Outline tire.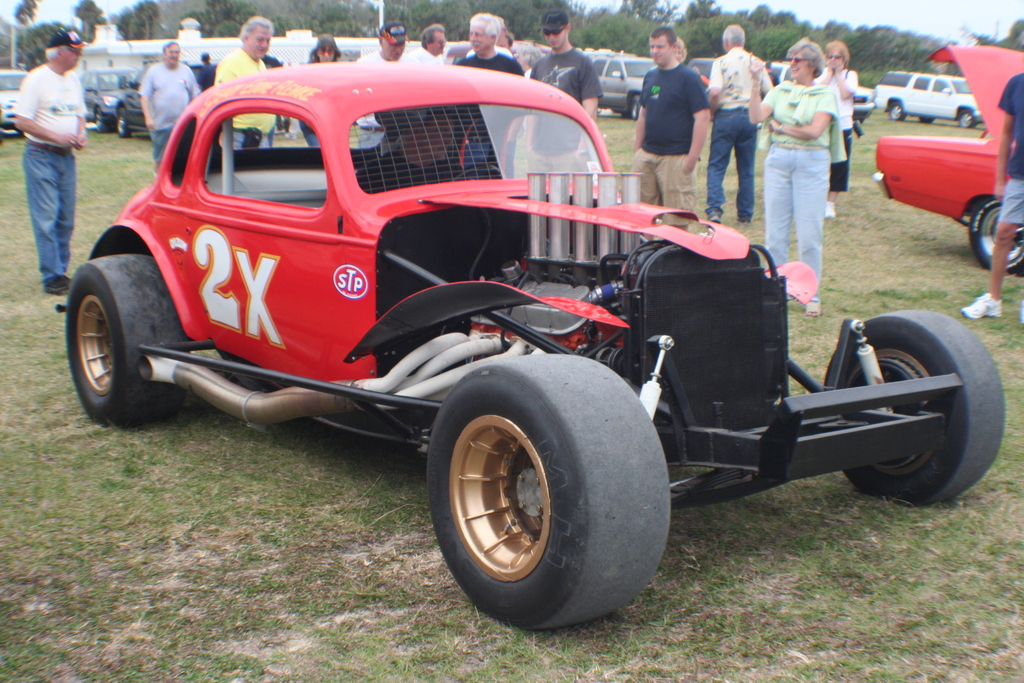
Outline: {"left": 961, "top": 110, "right": 975, "bottom": 129}.
